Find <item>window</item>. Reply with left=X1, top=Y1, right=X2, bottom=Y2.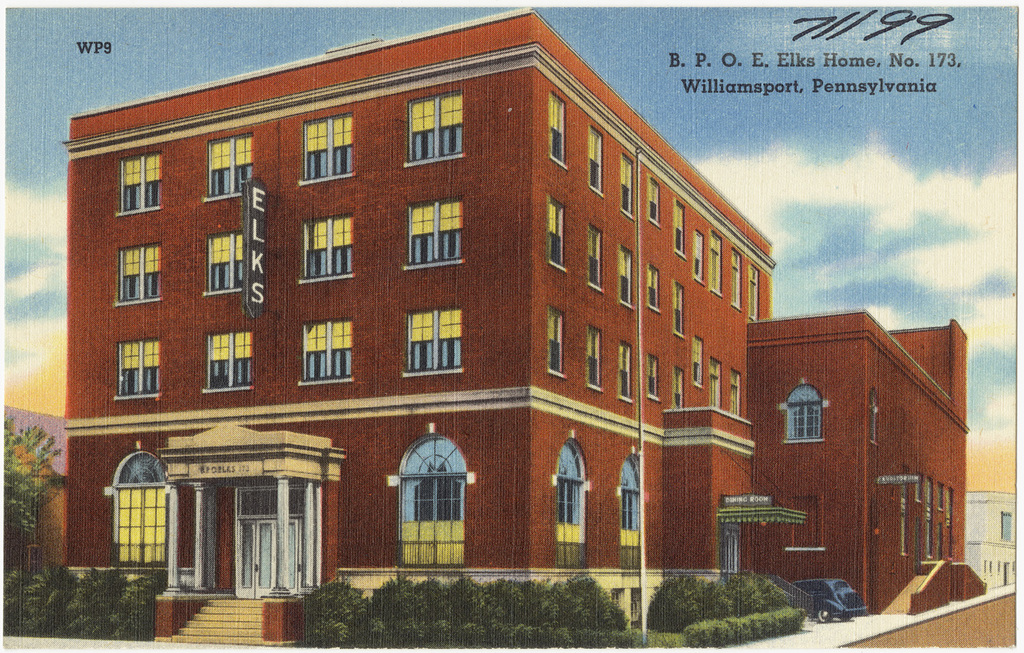
left=615, top=452, right=640, bottom=579.
